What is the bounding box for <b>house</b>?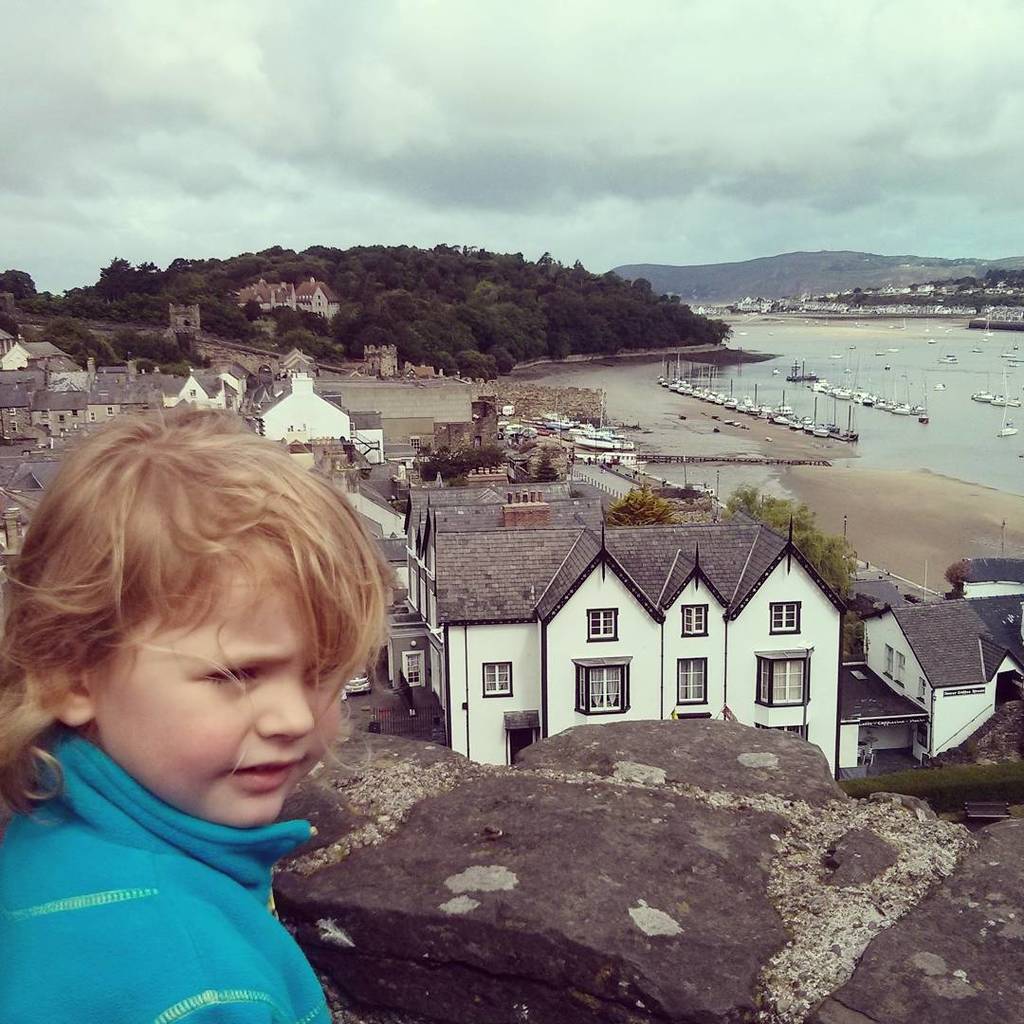
(344, 443, 945, 793).
